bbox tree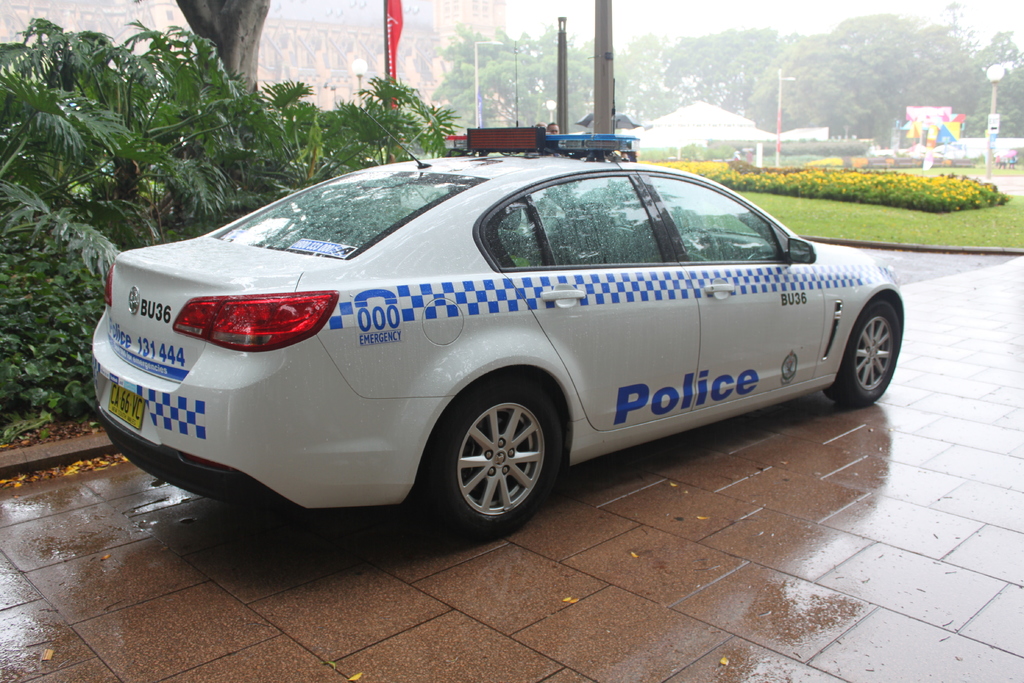
x1=159 y1=0 x2=275 y2=108
